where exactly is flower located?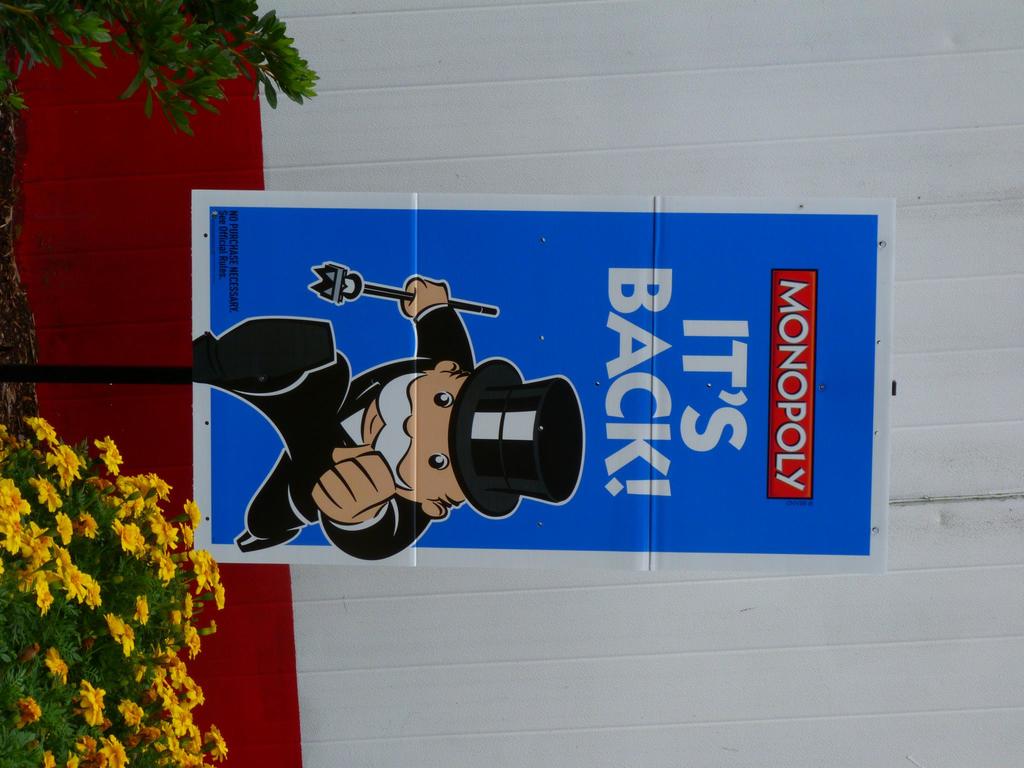
Its bounding box is [left=78, top=687, right=104, bottom=722].
